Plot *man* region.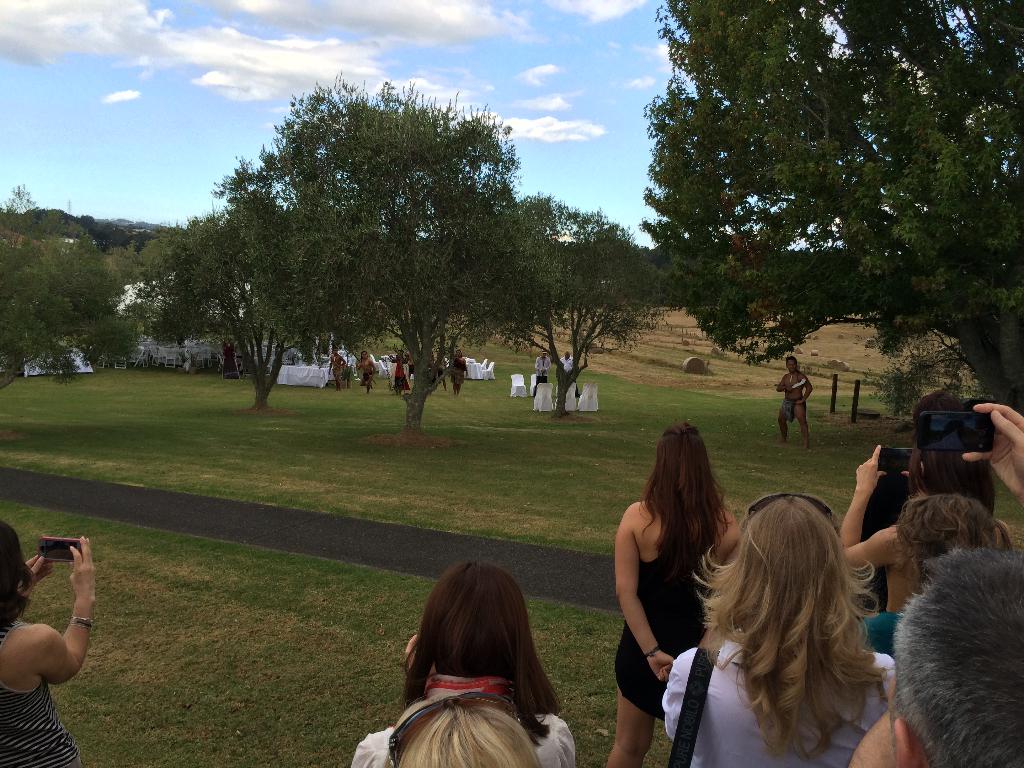
Plotted at 775 356 815 451.
